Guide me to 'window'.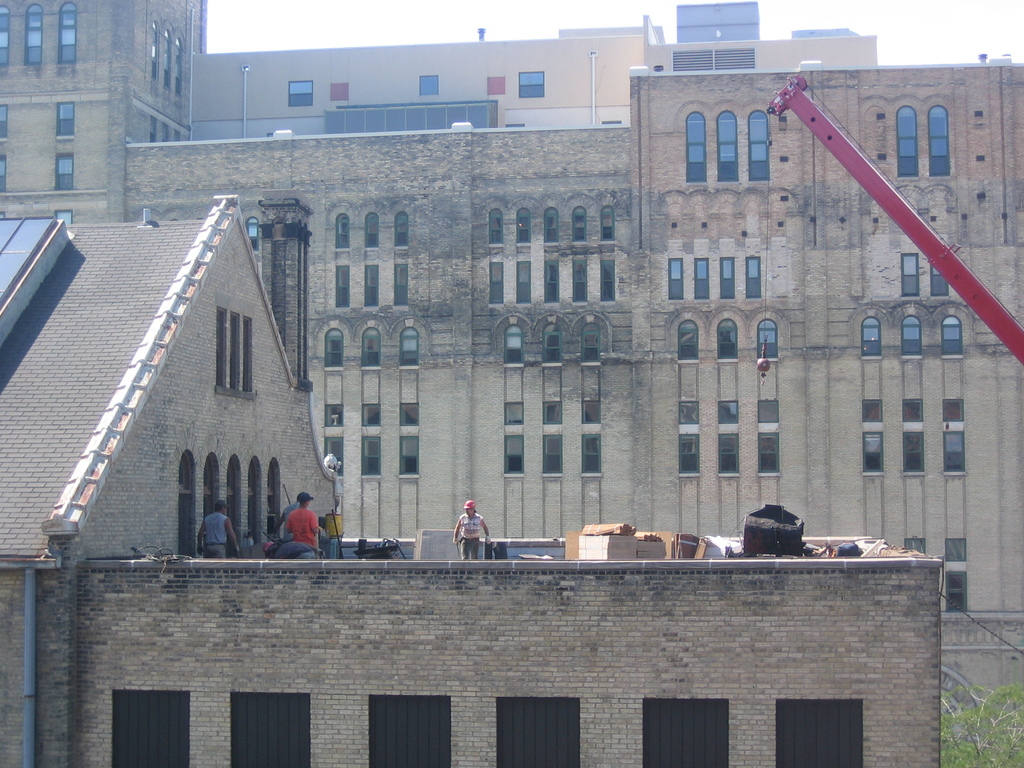
Guidance: (394,212,411,246).
